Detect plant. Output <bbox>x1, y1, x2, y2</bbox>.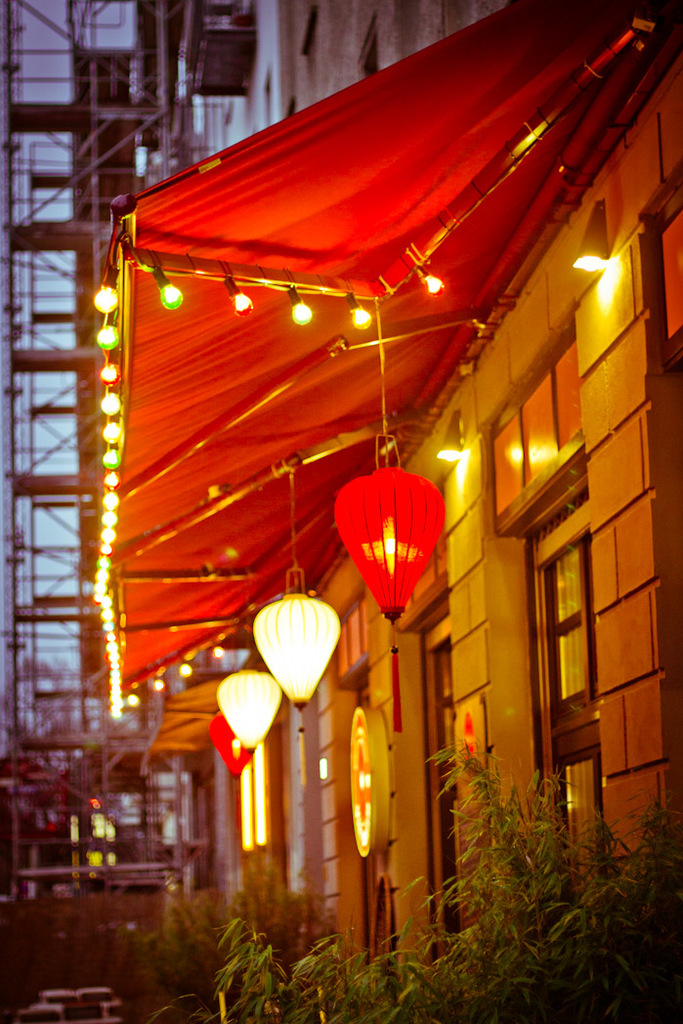
<bbox>125, 836, 313, 1019</bbox>.
